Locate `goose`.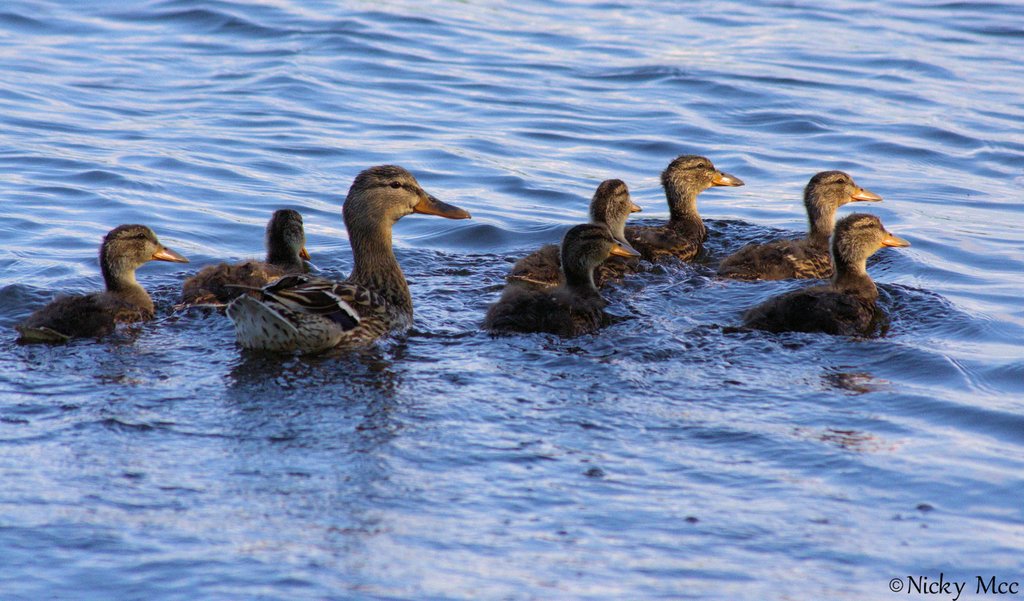
Bounding box: bbox(744, 211, 908, 339).
